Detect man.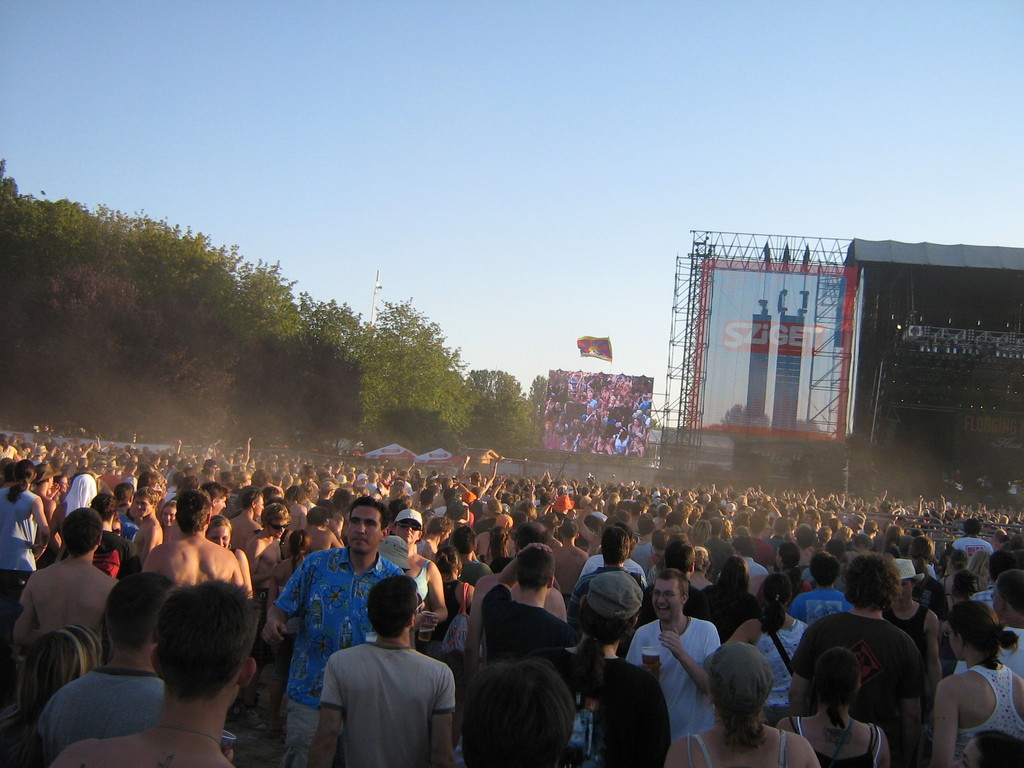
Detected at (left=165, top=481, right=232, bottom=537).
